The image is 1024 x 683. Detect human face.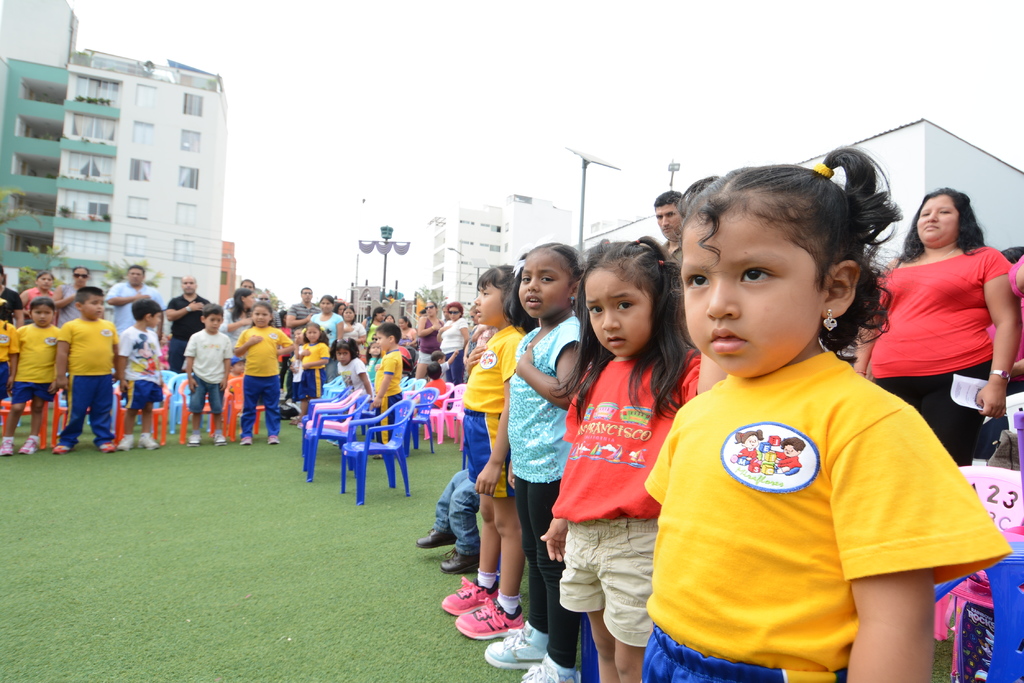
Detection: <bbox>447, 307, 460, 318</bbox>.
